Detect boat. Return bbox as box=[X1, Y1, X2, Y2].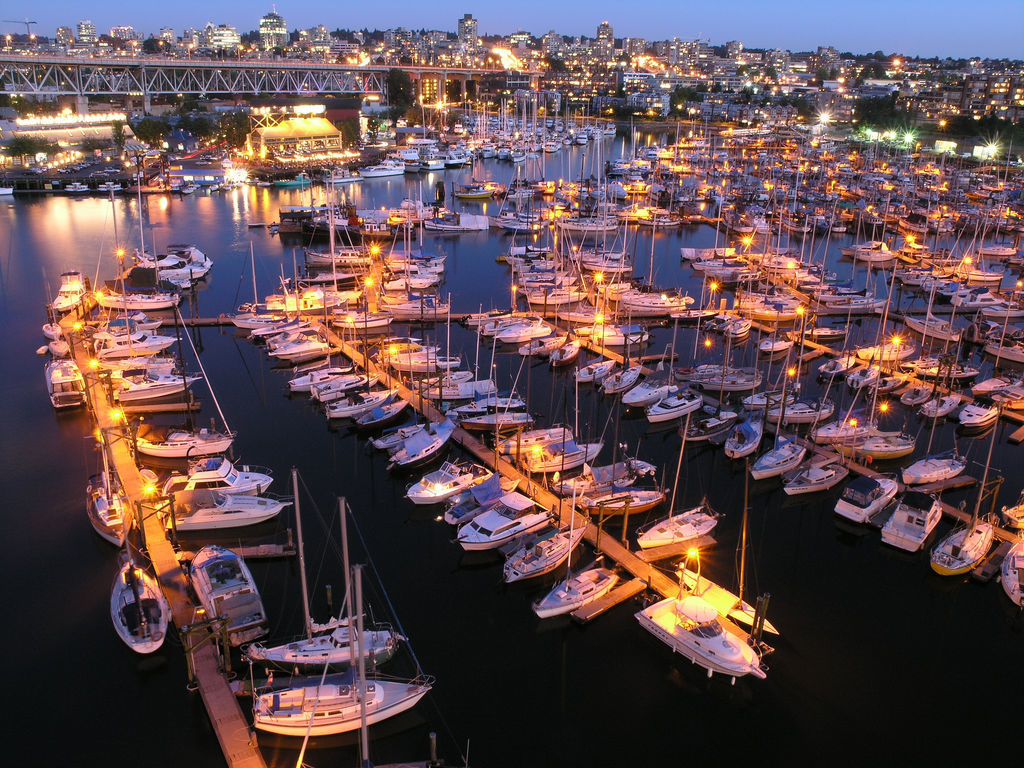
box=[862, 340, 918, 461].
